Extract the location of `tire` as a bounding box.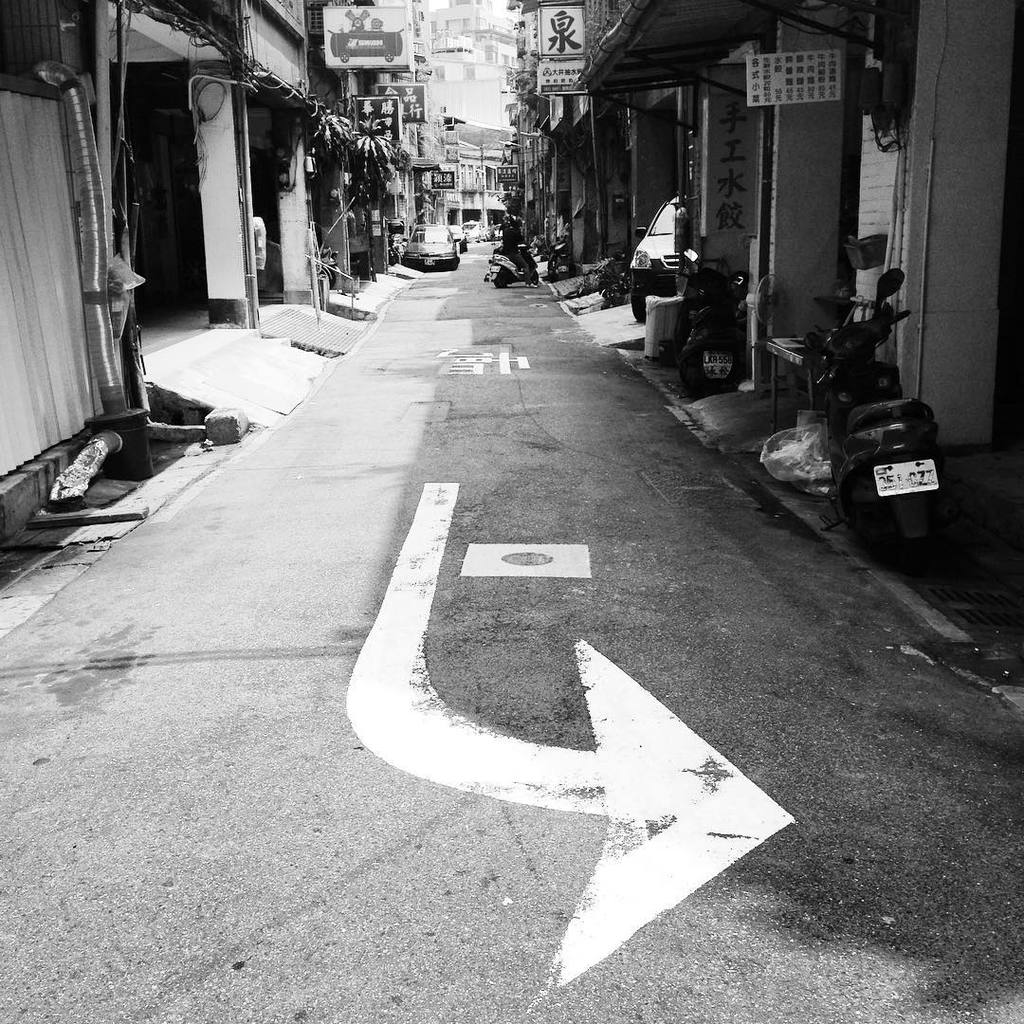
box(497, 272, 511, 291).
